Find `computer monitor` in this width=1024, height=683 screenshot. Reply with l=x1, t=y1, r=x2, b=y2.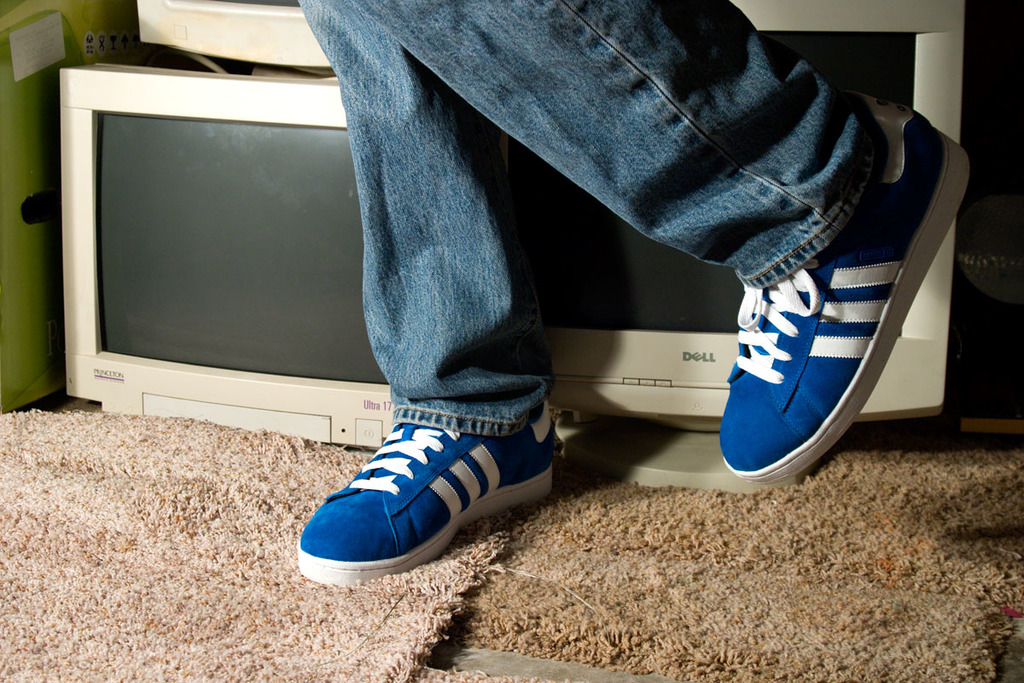
l=72, t=63, r=390, b=442.
